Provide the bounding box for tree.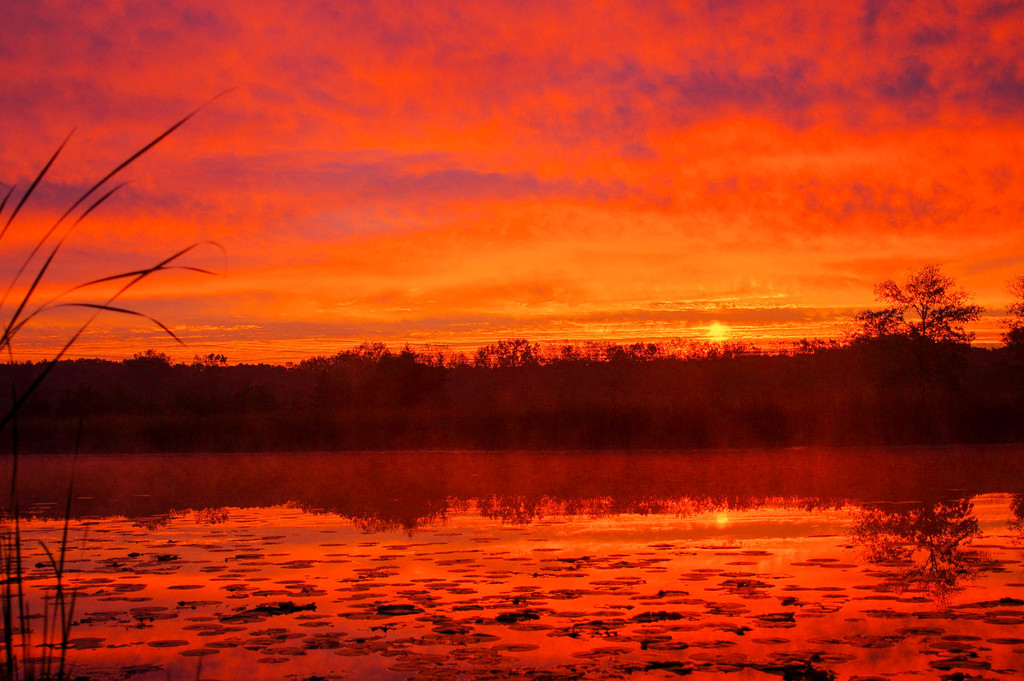
l=863, t=260, r=990, b=353.
